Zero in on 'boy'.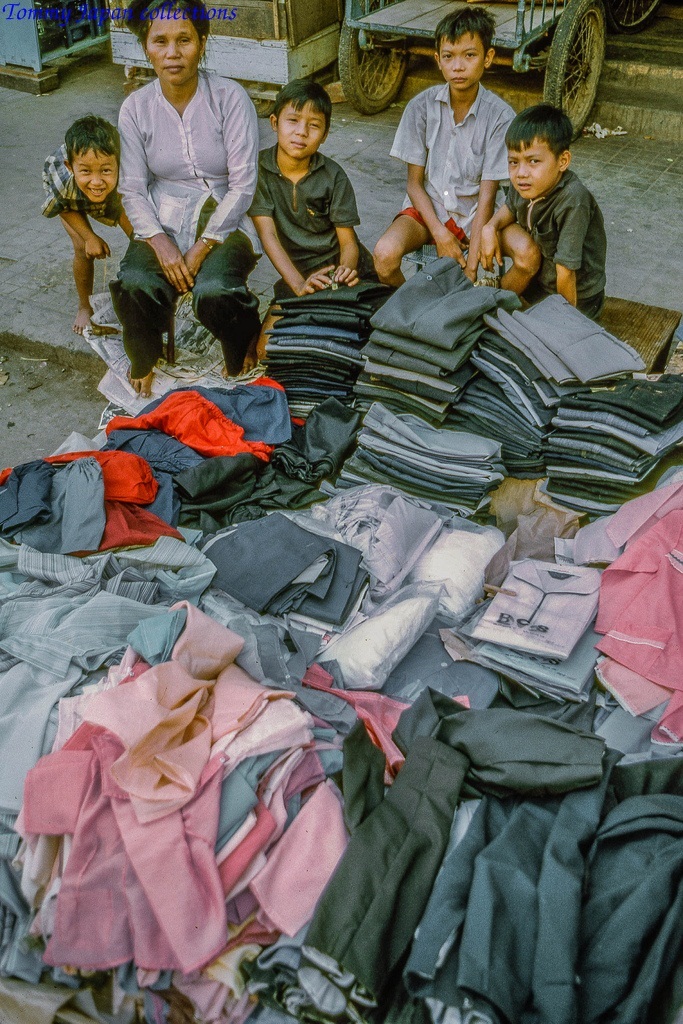
Zeroed in: {"x1": 476, "y1": 101, "x2": 607, "y2": 307}.
